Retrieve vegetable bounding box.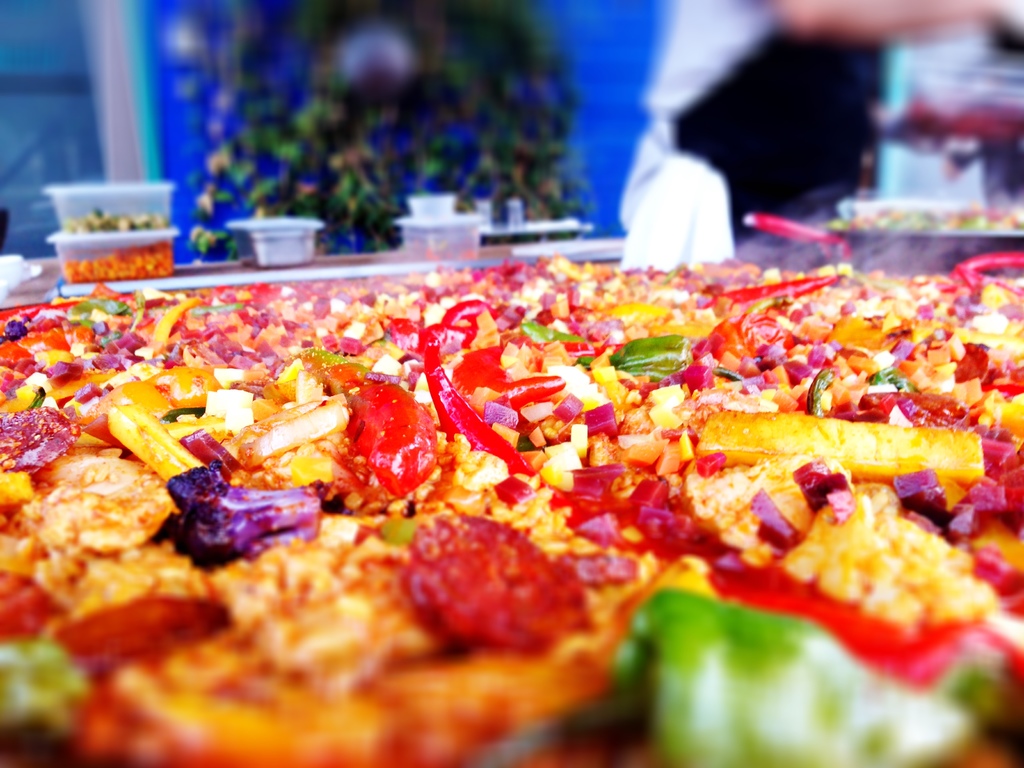
Bounding box: left=338, top=371, right=422, bottom=499.
